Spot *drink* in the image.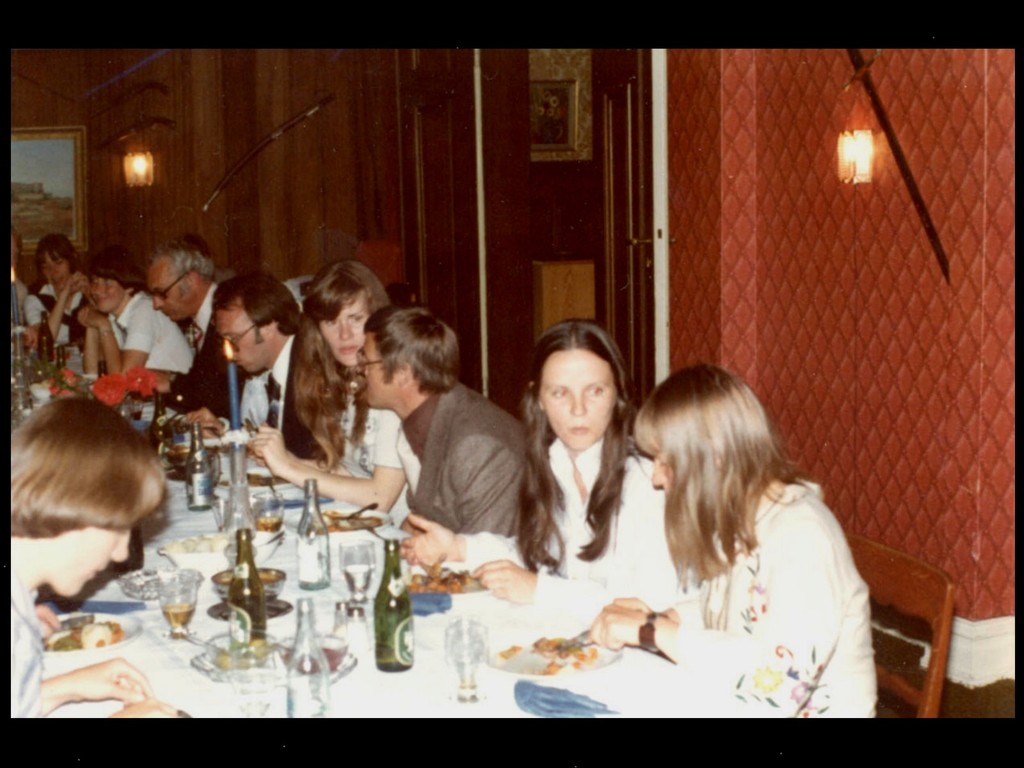
*drink* found at box=[157, 600, 196, 634].
